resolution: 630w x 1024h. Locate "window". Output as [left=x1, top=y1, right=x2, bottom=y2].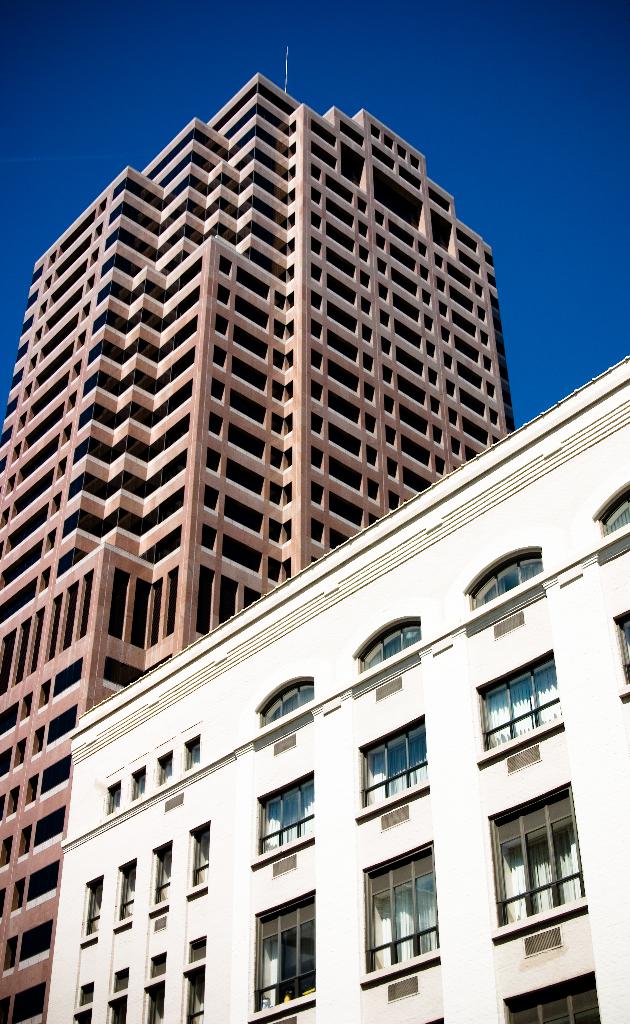
[left=0, top=995, right=8, bottom=1023].
